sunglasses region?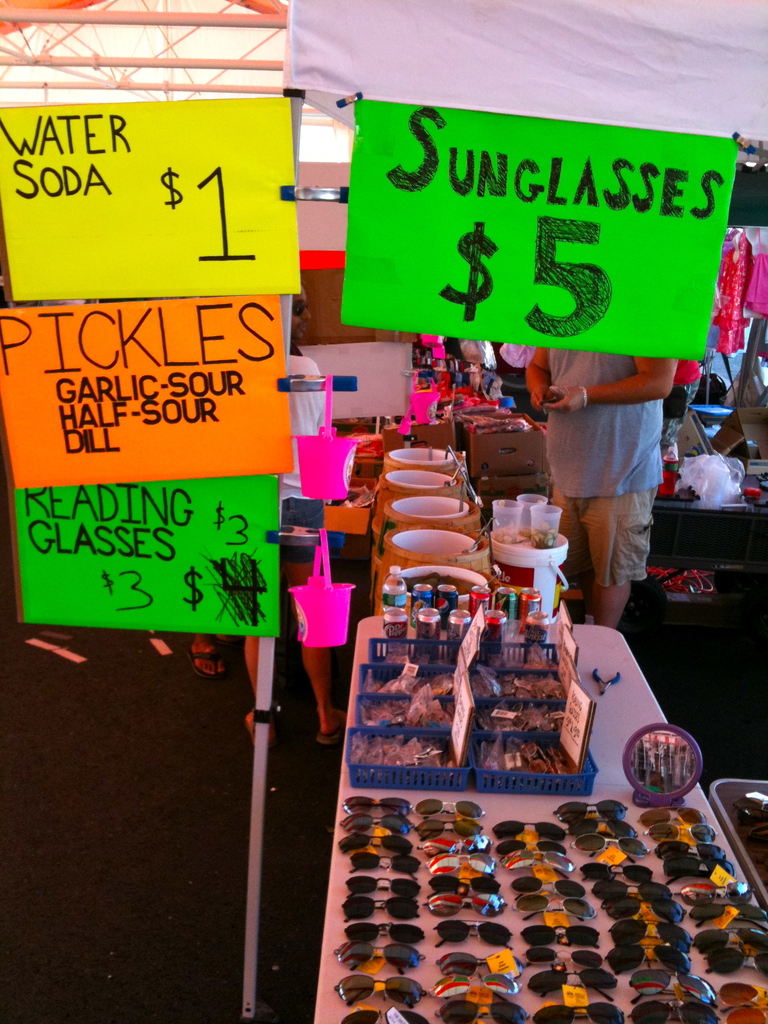
x1=568, y1=832, x2=654, y2=863
